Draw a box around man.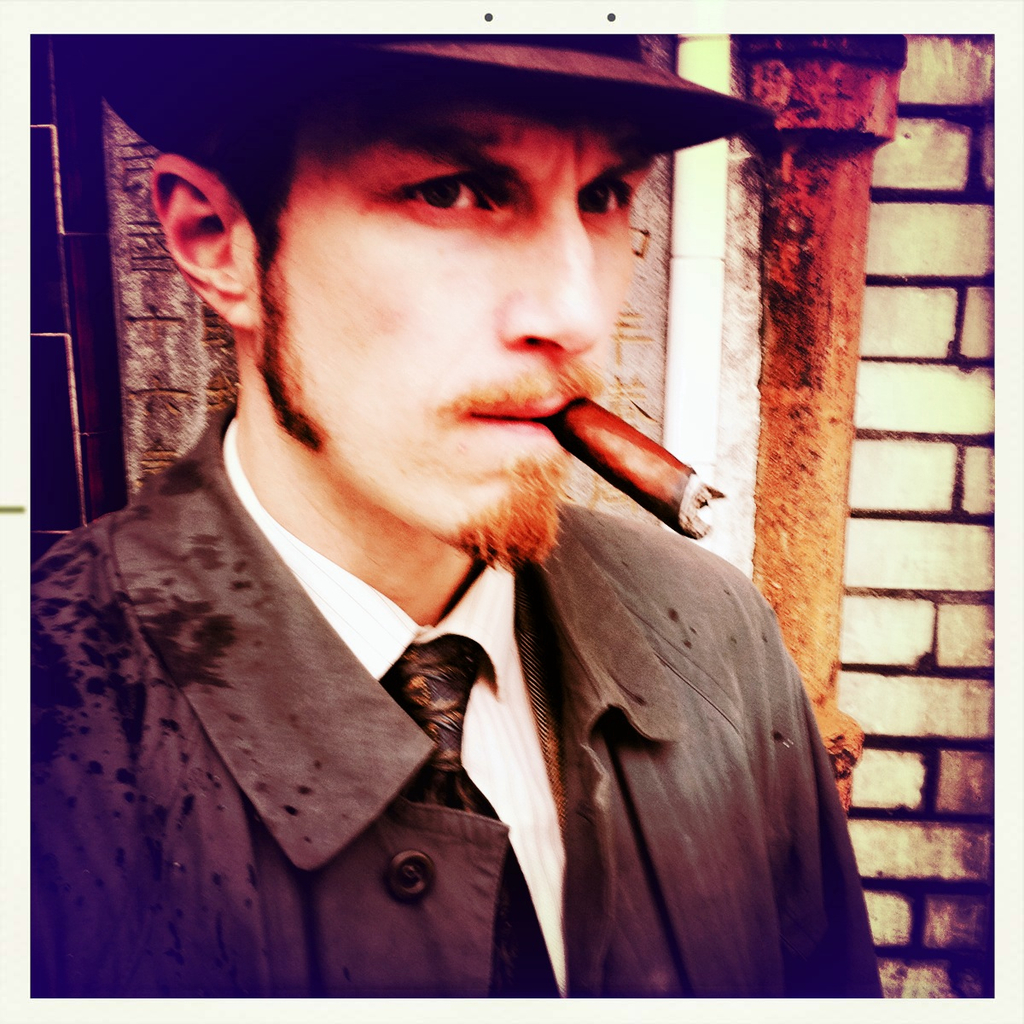
(35, 31, 890, 1005).
